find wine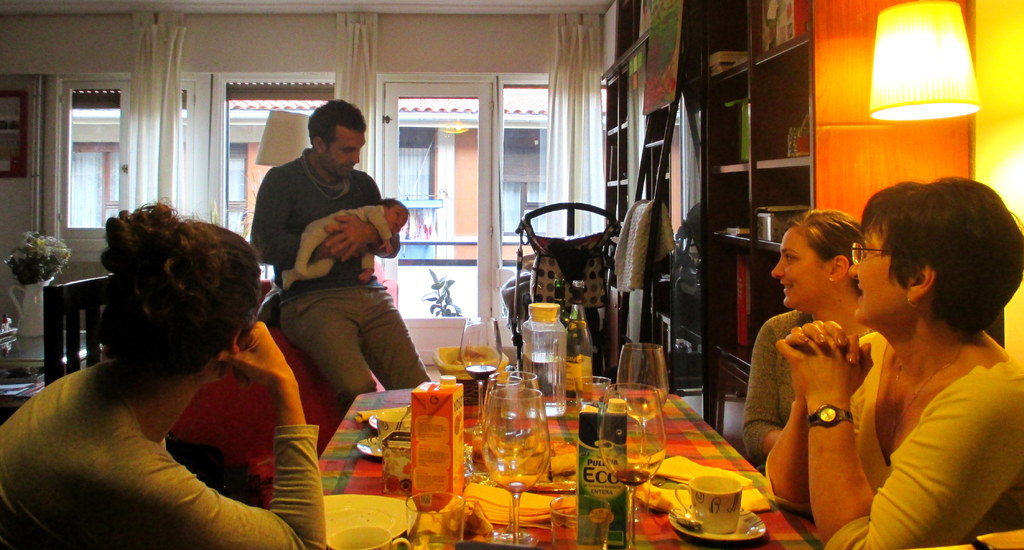
pyautogui.locateOnScreen(612, 464, 652, 489)
